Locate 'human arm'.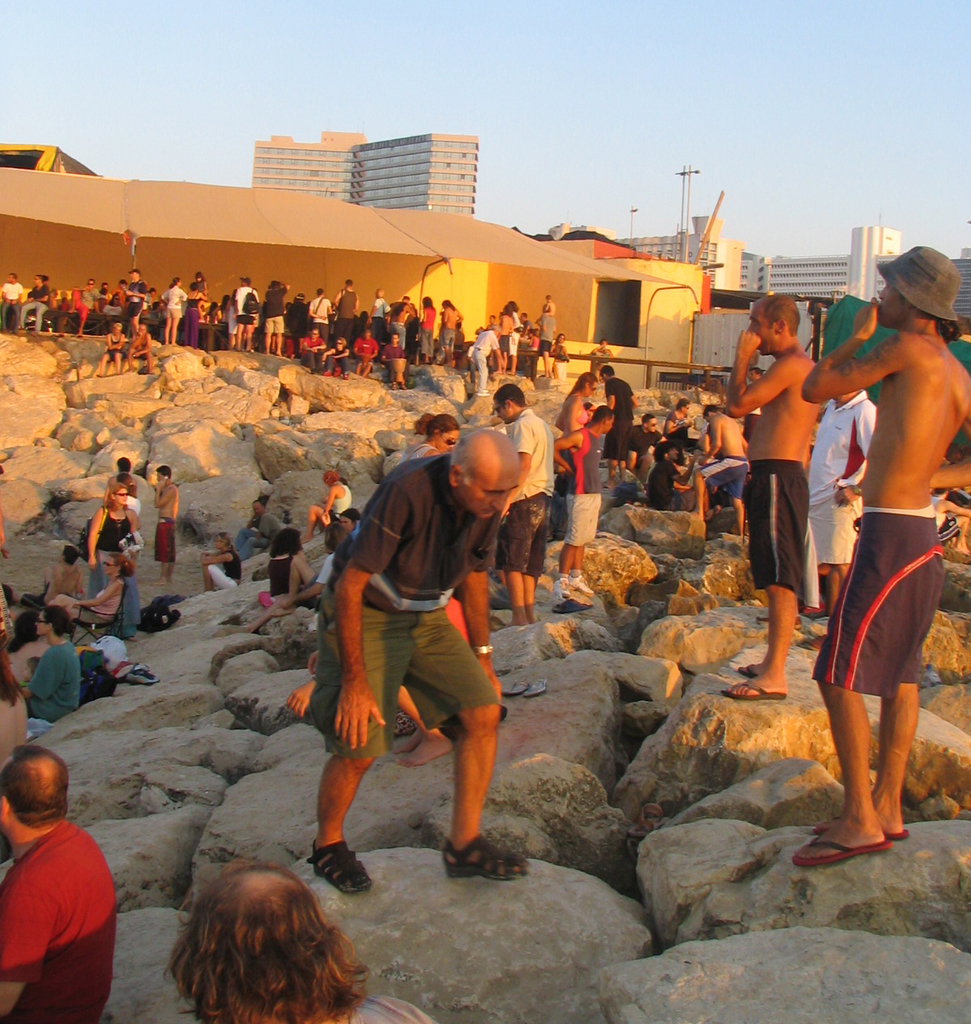
Bounding box: [129, 516, 138, 562].
